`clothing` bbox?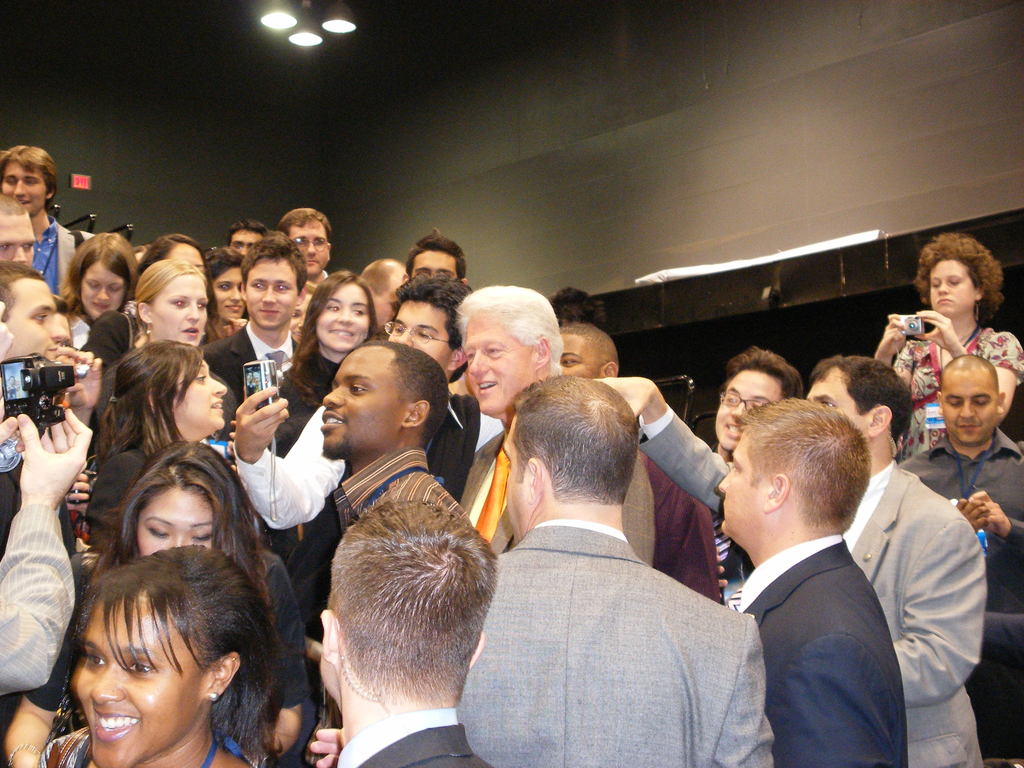
region(730, 534, 906, 767)
